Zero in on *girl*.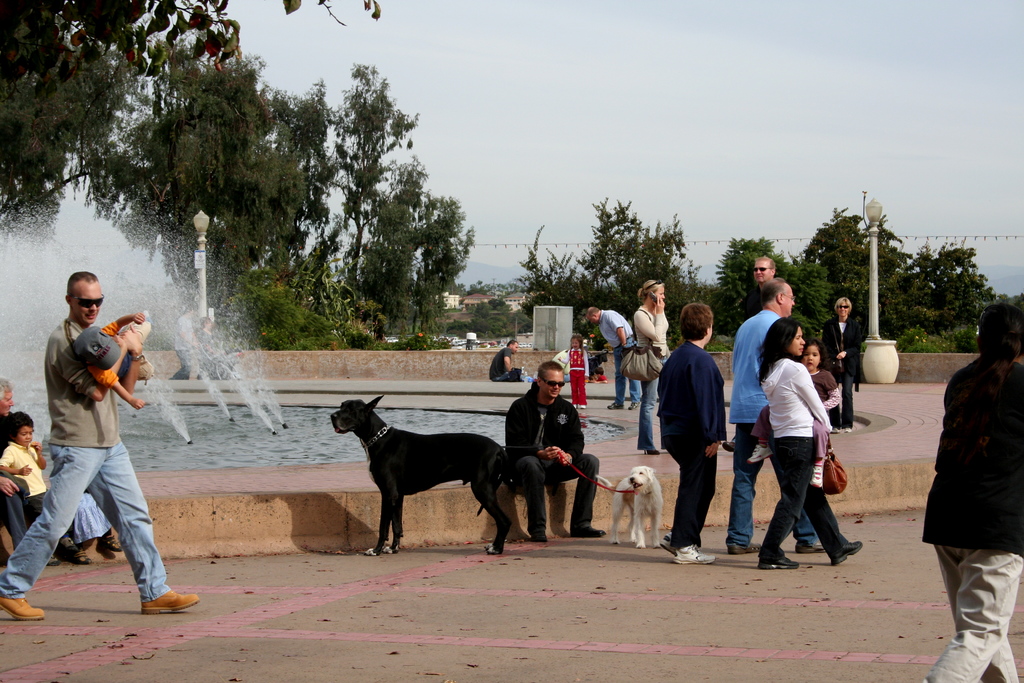
Zeroed in: [left=564, top=336, right=588, bottom=409].
